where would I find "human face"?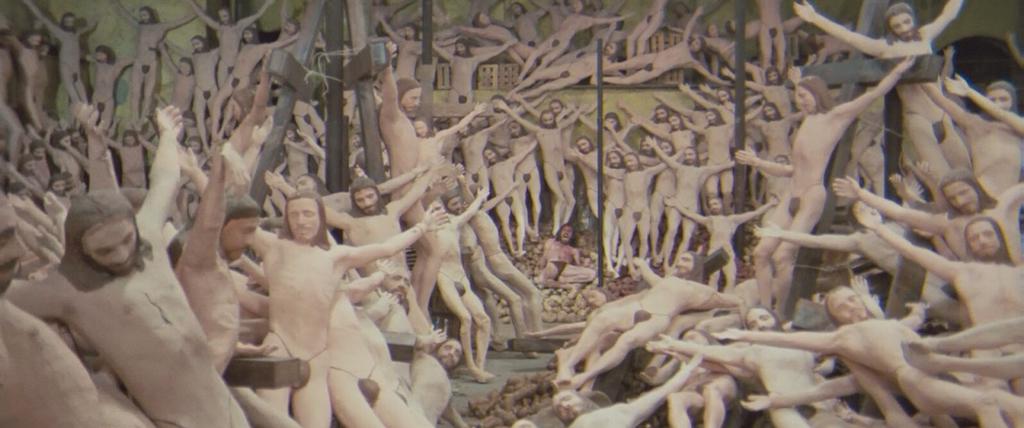
At 705, 193, 730, 222.
